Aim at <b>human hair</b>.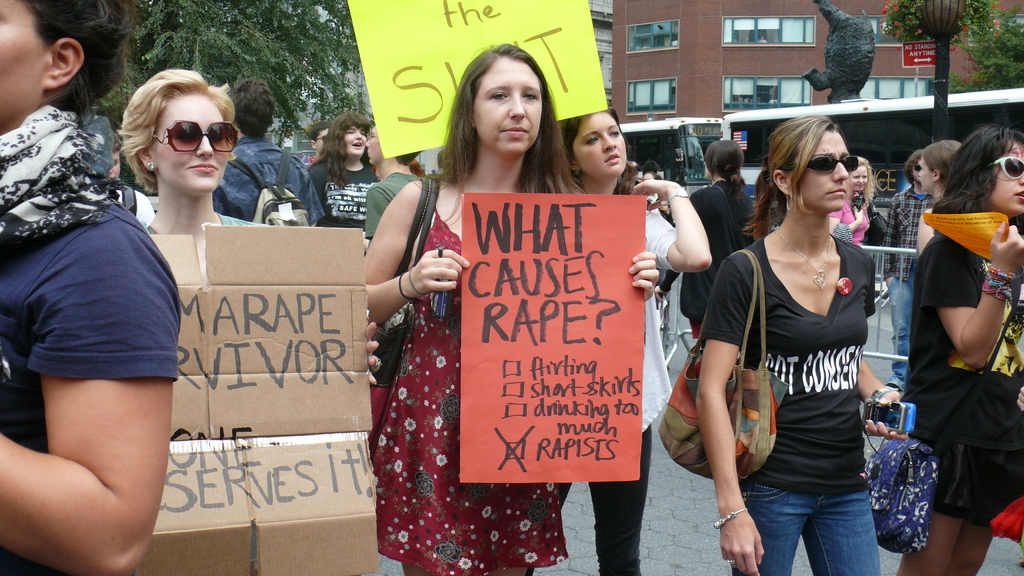
Aimed at Rect(437, 44, 555, 195).
